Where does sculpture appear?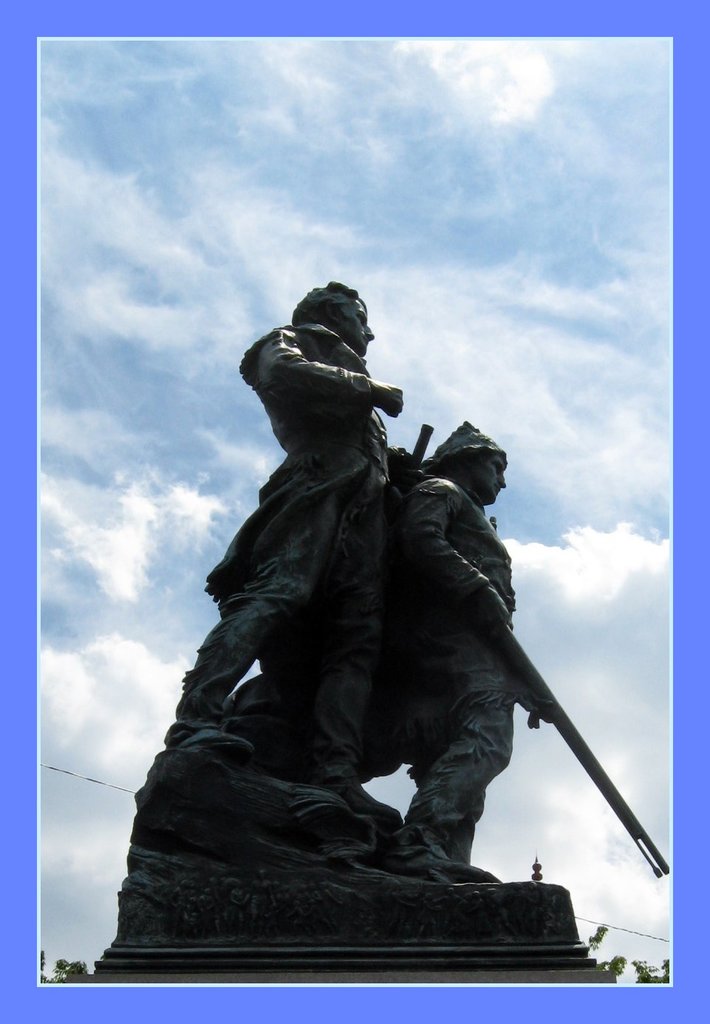
Appears at pyautogui.locateOnScreen(345, 410, 661, 912).
